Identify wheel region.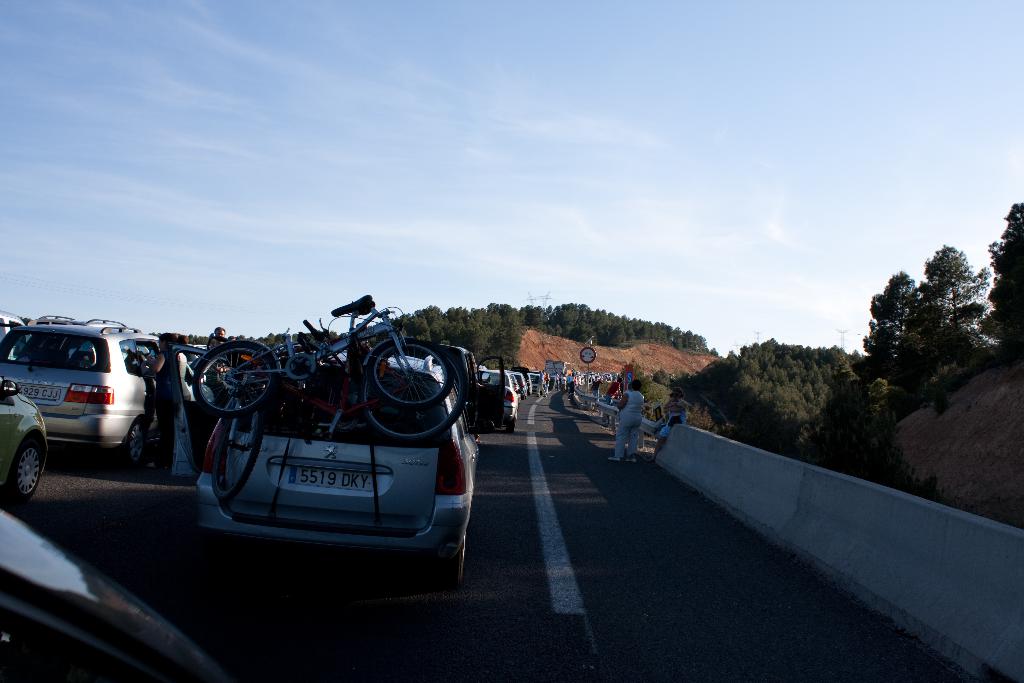
Region: (505,424,515,432).
